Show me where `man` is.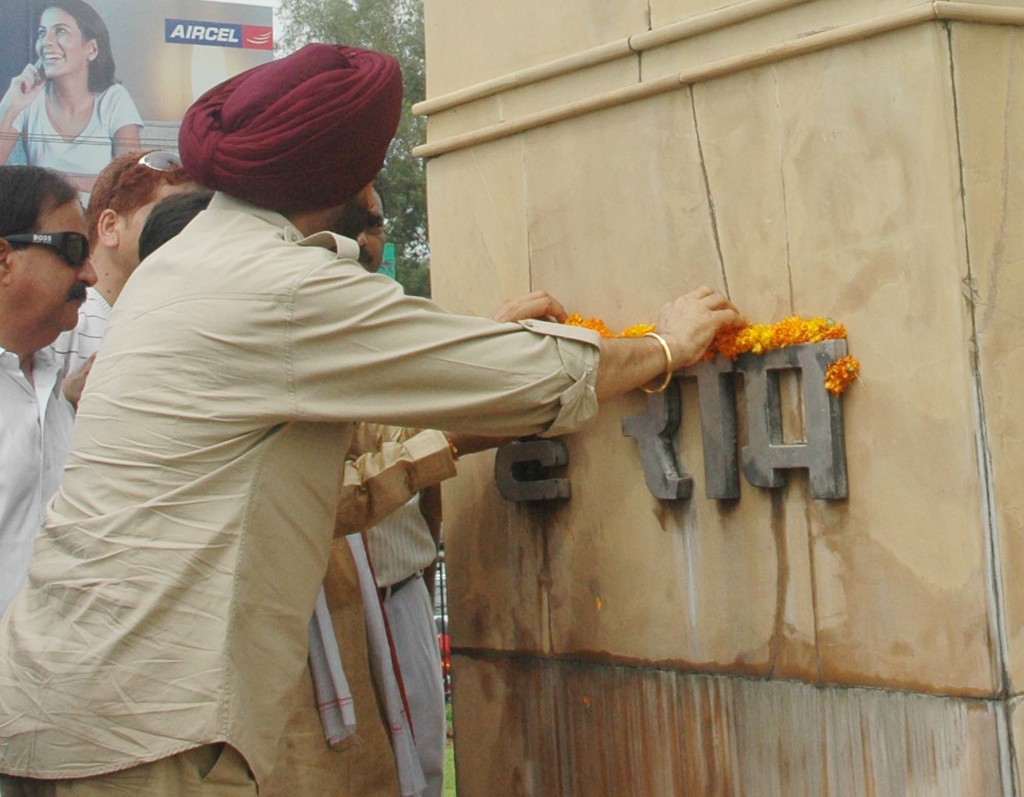
`man` is at crop(0, 166, 98, 620).
